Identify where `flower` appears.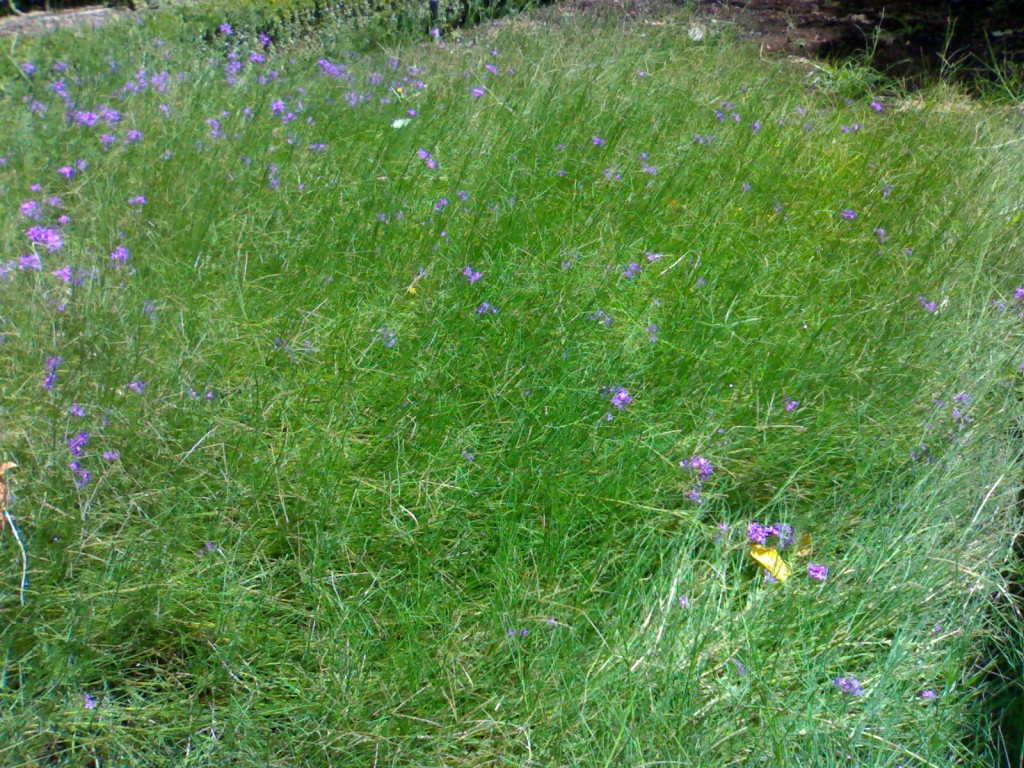
Appears at box(1014, 284, 1023, 304).
